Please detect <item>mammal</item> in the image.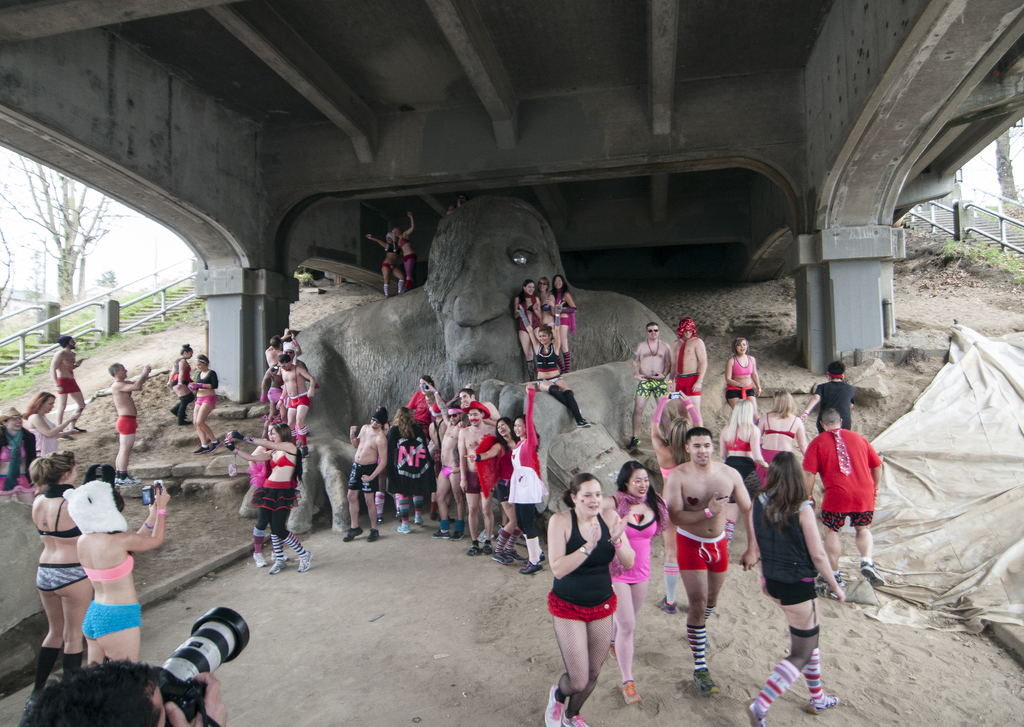
(x1=631, y1=315, x2=672, y2=458).
